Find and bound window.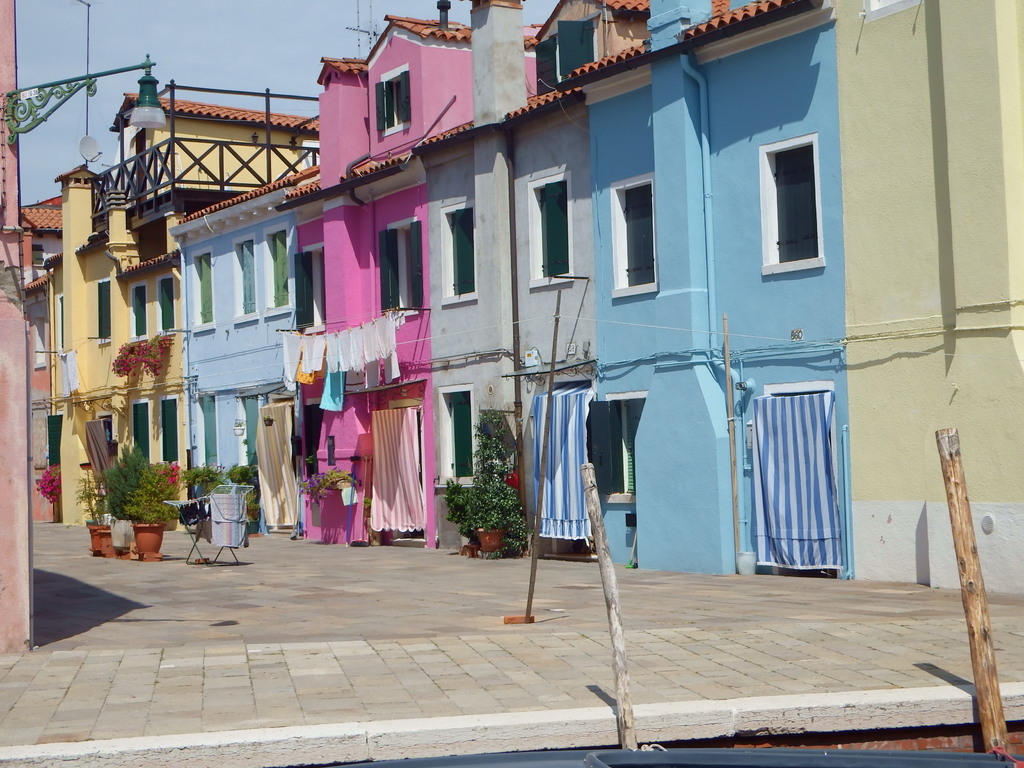
Bound: detection(94, 276, 113, 344).
